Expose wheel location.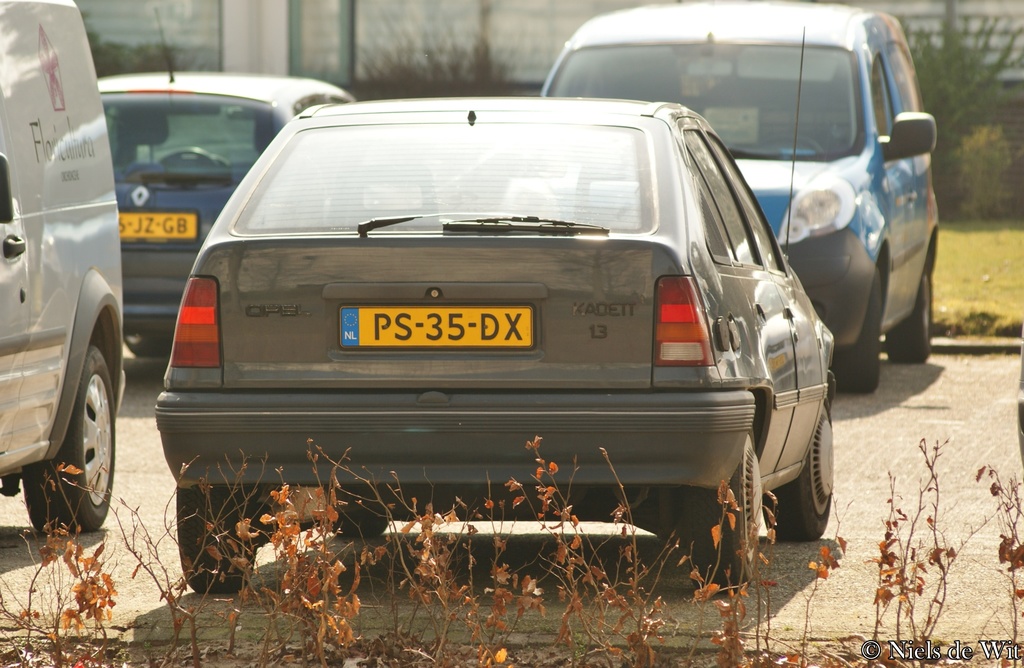
Exposed at 330,518,388,541.
